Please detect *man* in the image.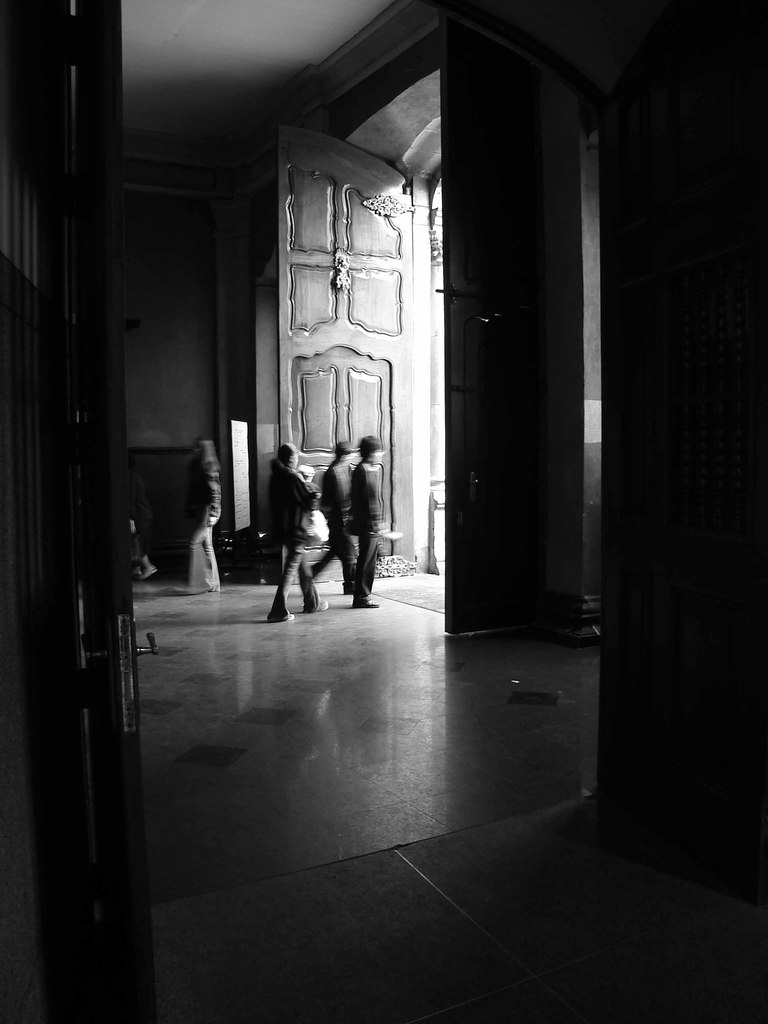
box(190, 429, 223, 591).
